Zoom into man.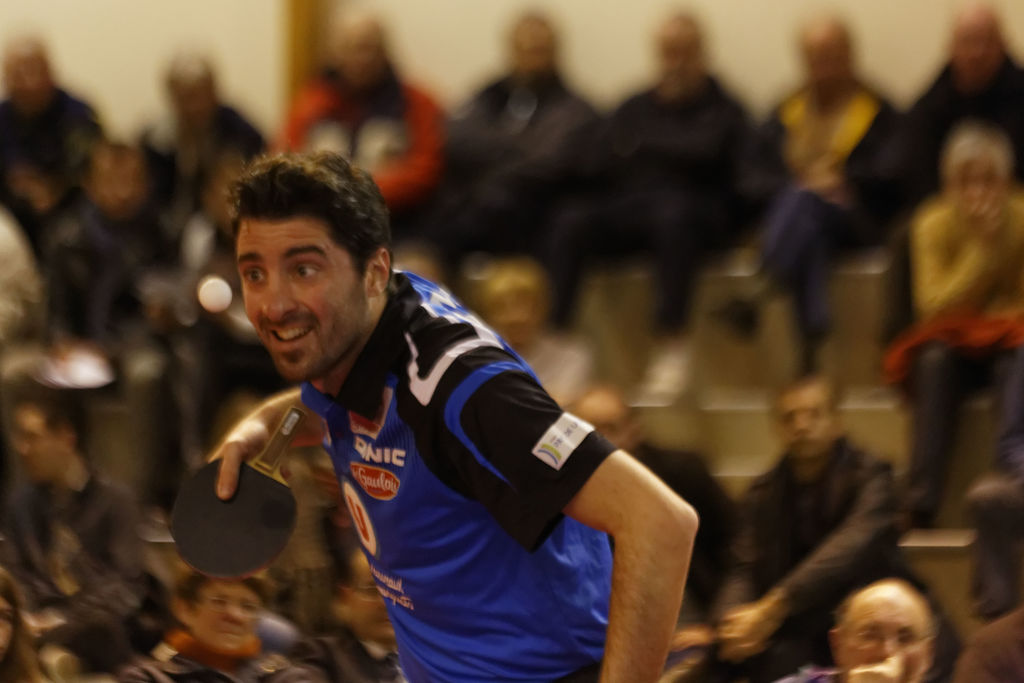
Zoom target: [left=561, top=388, right=736, bottom=682].
